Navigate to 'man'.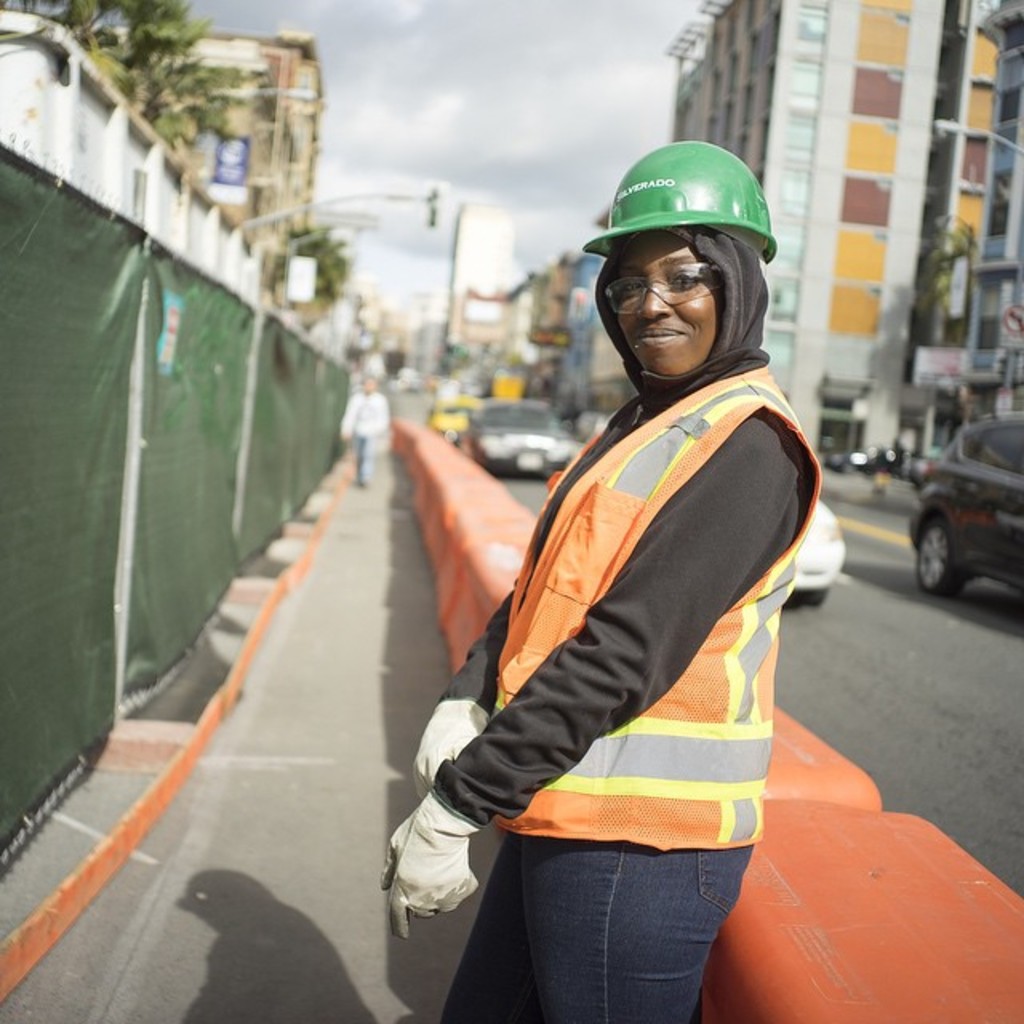
Navigation target: box(342, 376, 389, 482).
